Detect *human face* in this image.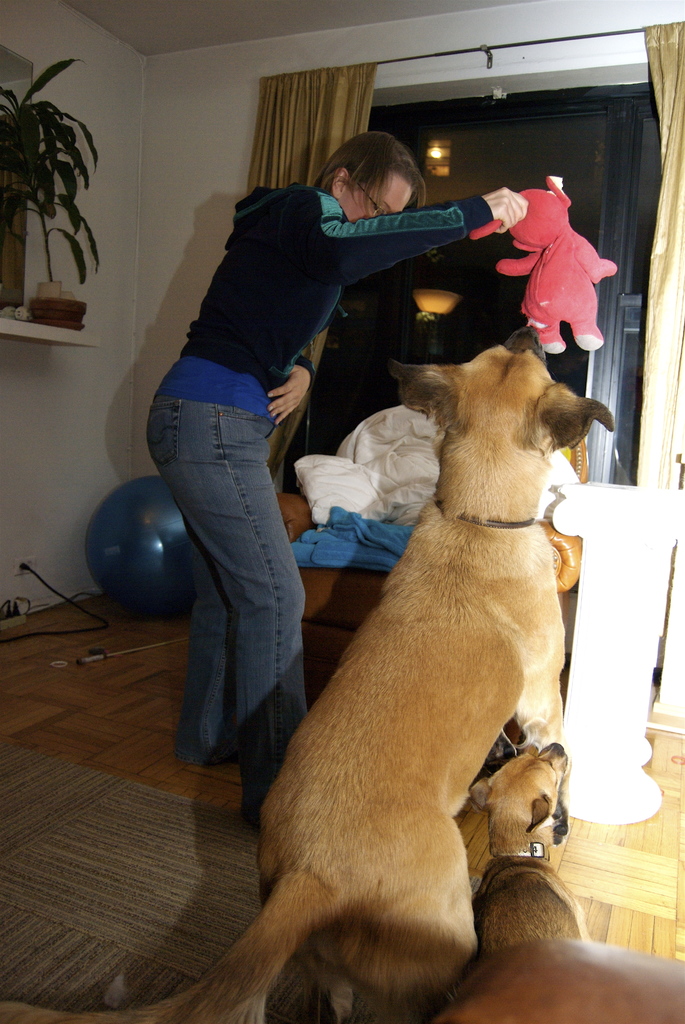
Detection: bbox=(339, 176, 427, 223).
